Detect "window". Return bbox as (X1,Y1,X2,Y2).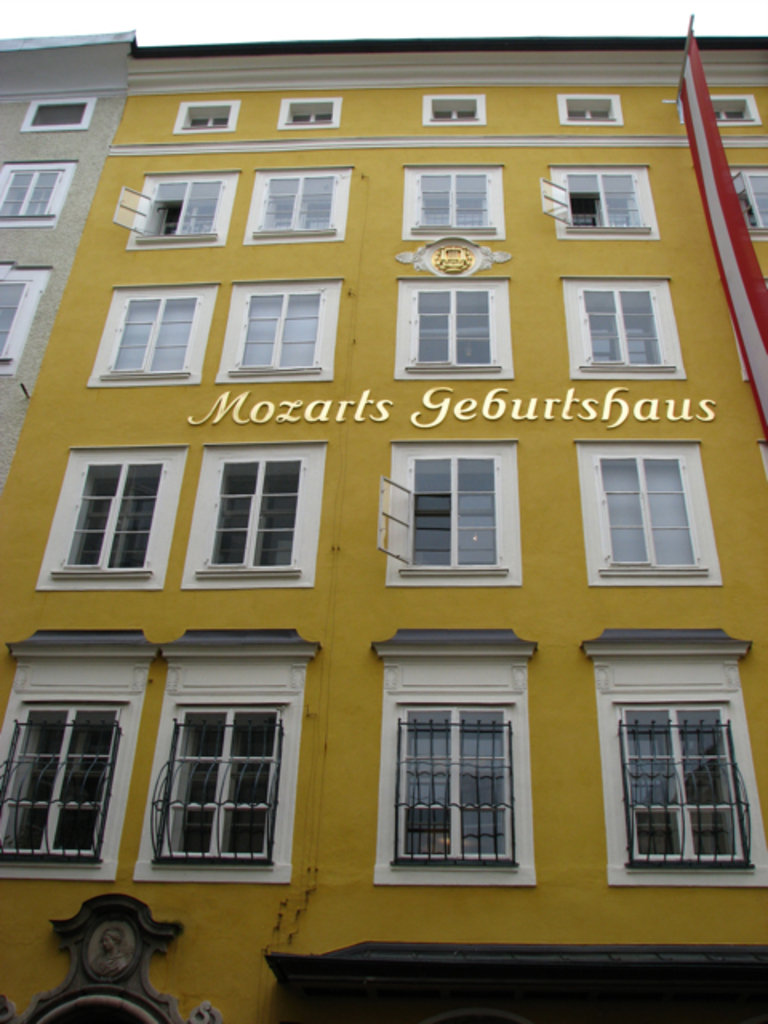
(35,445,189,589).
